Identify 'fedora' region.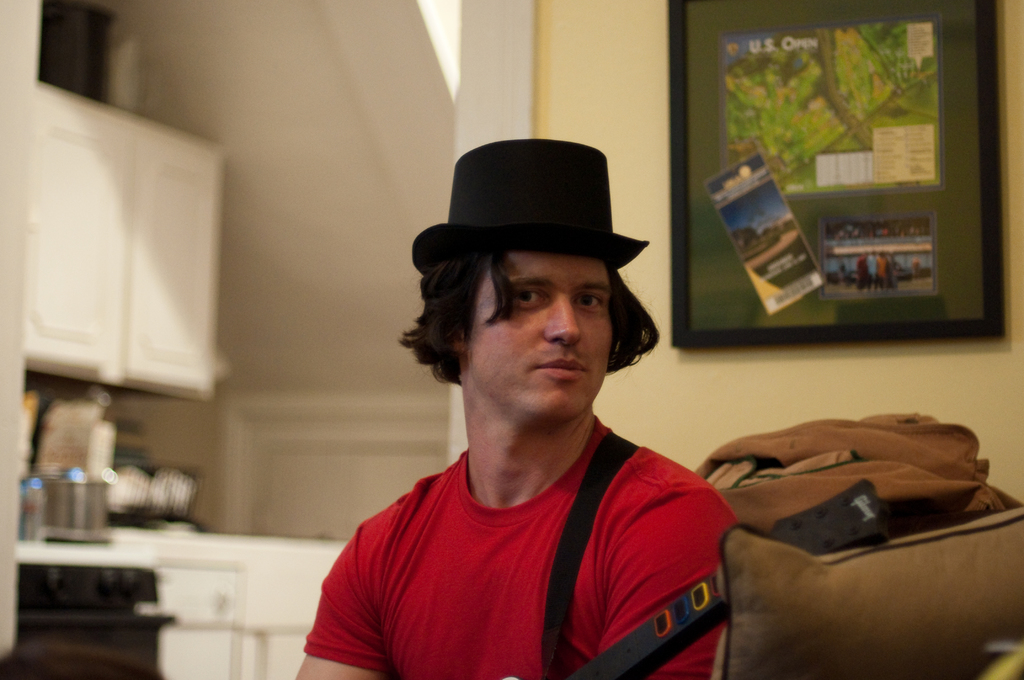
Region: pyautogui.locateOnScreen(408, 140, 645, 277).
